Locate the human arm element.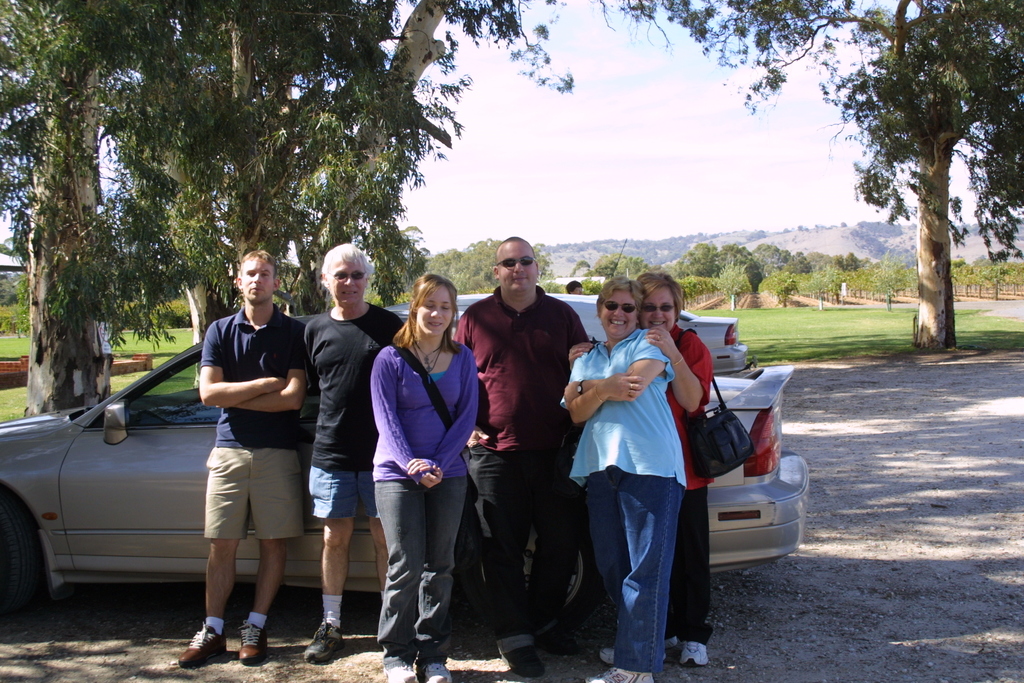
Element bbox: BBox(366, 350, 433, 497).
